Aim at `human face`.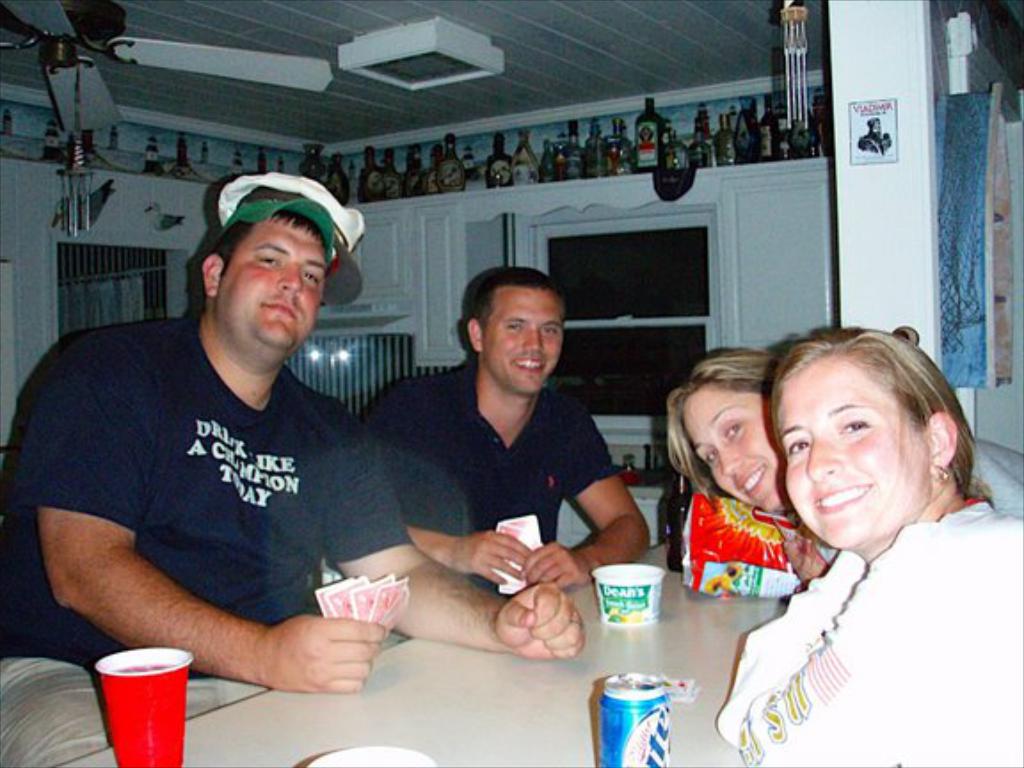
Aimed at [487,286,560,391].
